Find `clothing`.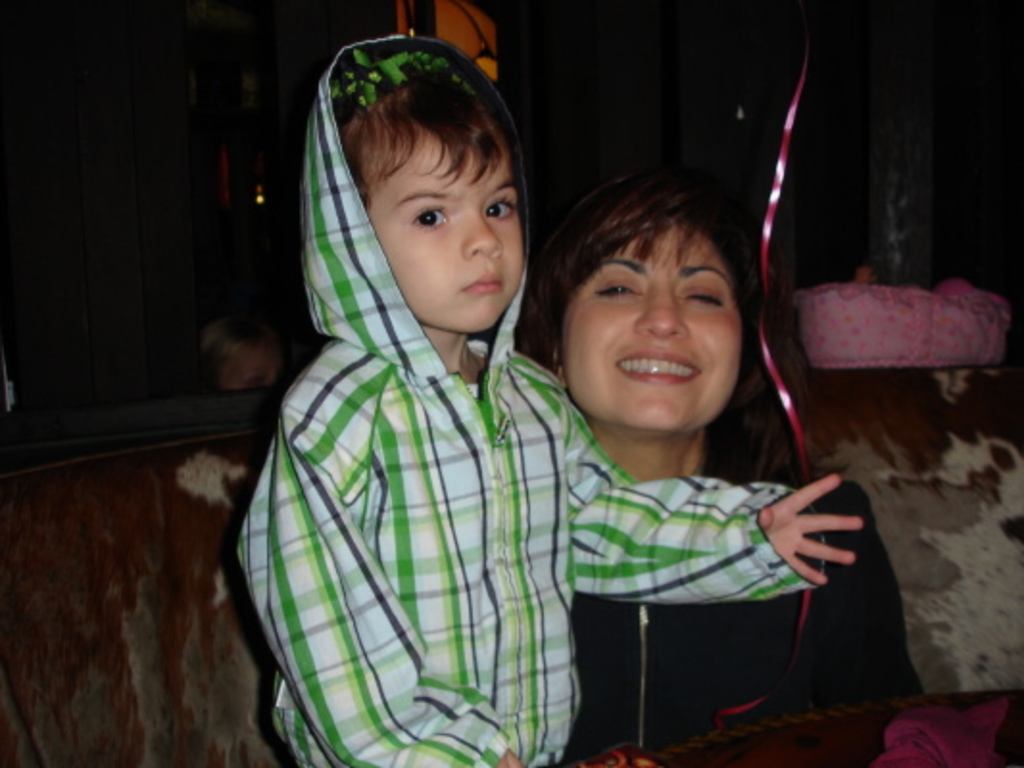
l=563, t=440, r=891, b=766.
